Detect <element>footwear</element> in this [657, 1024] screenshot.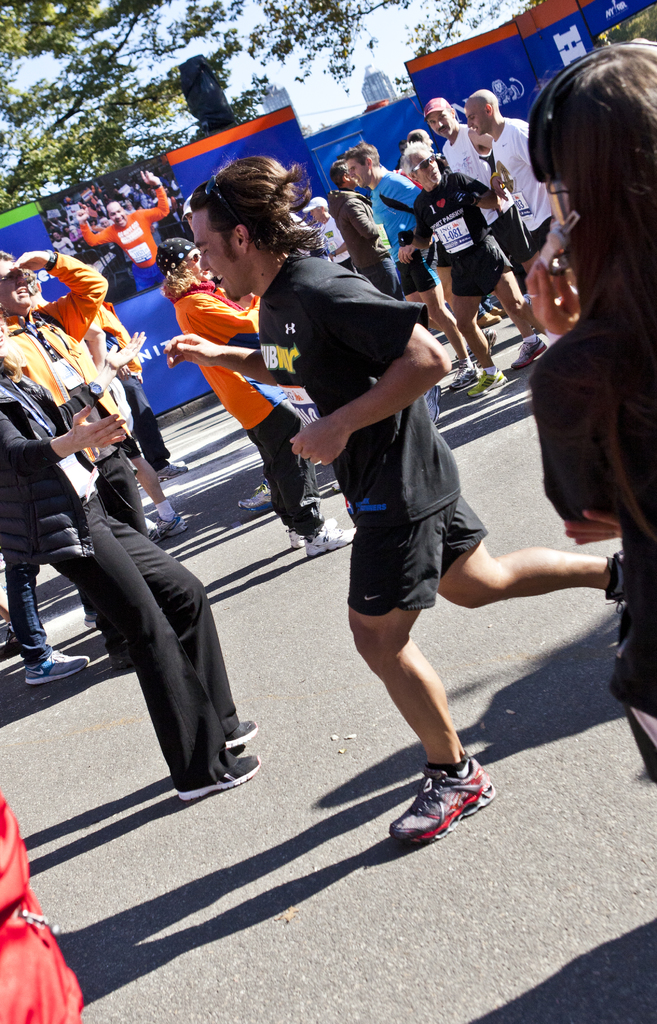
Detection: 466,368,508,397.
